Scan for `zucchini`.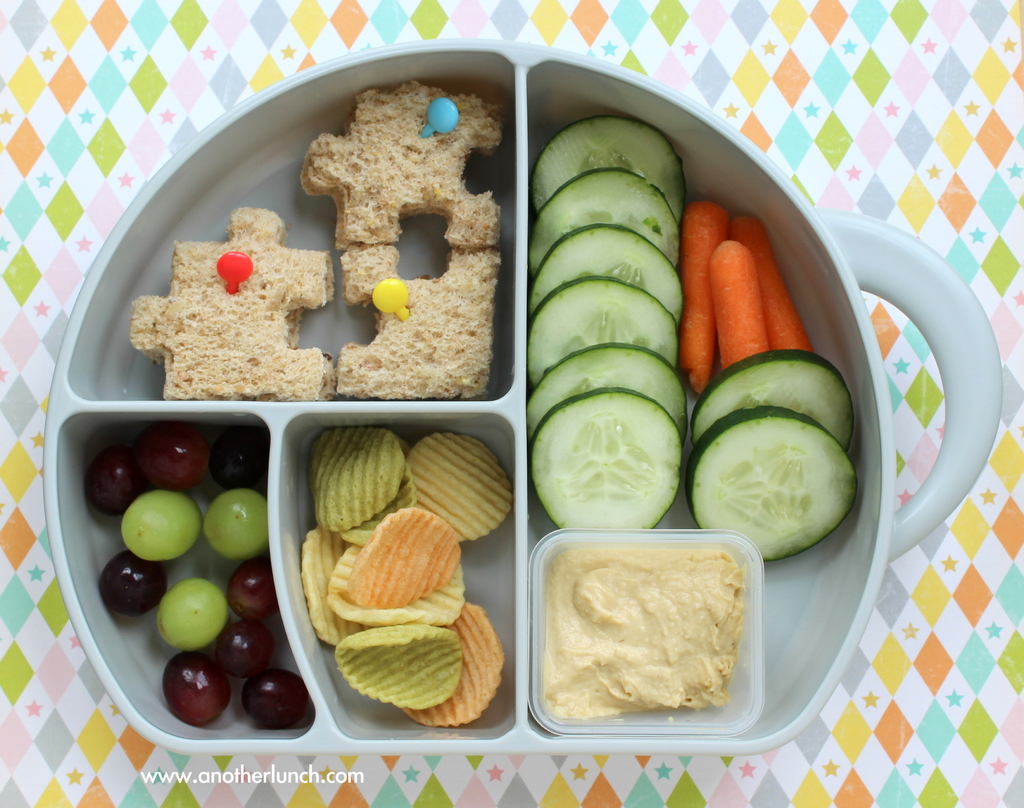
Scan result: 529:277:671:379.
